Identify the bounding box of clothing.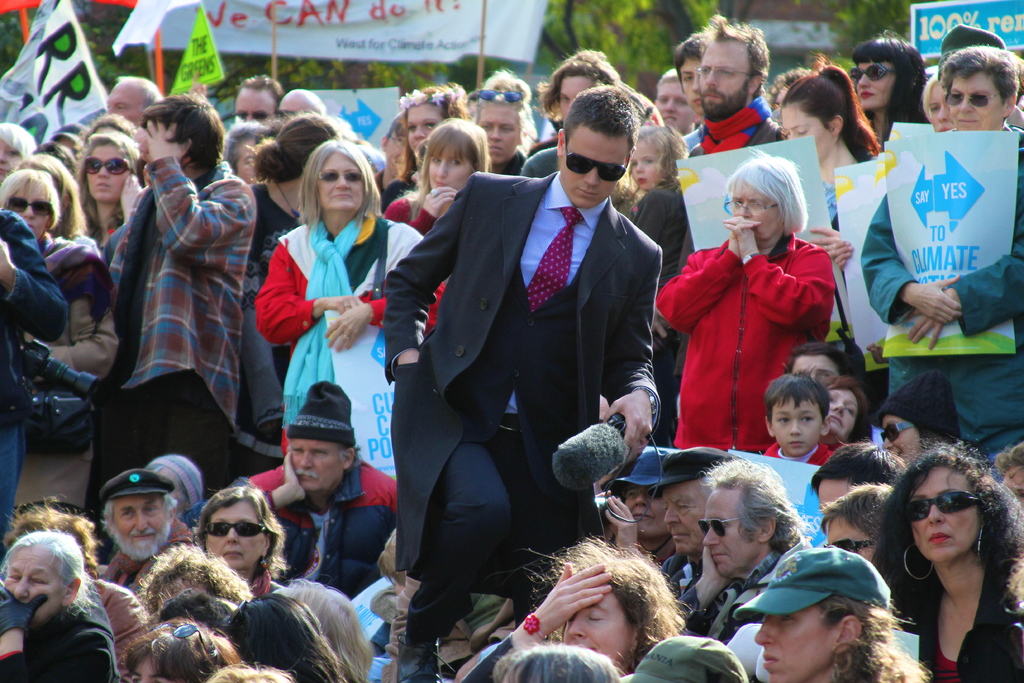
{"x1": 260, "y1": 192, "x2": 420, "y2": 499}.
